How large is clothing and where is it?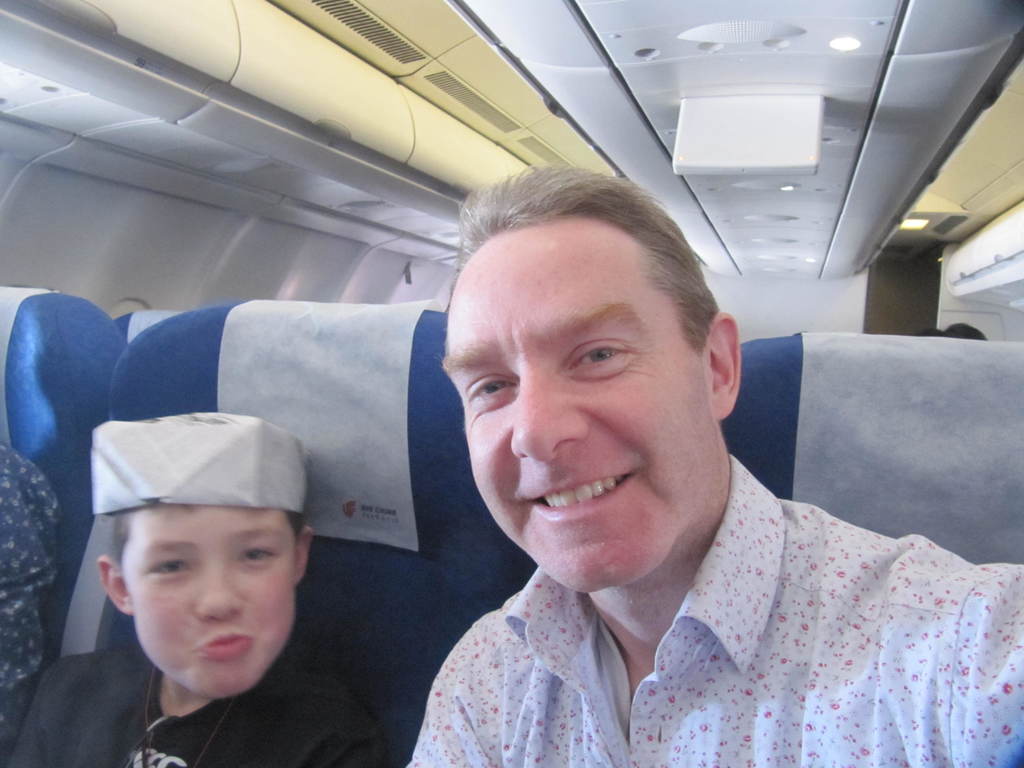
Bounding box: 315, 479, 1023, 757.
